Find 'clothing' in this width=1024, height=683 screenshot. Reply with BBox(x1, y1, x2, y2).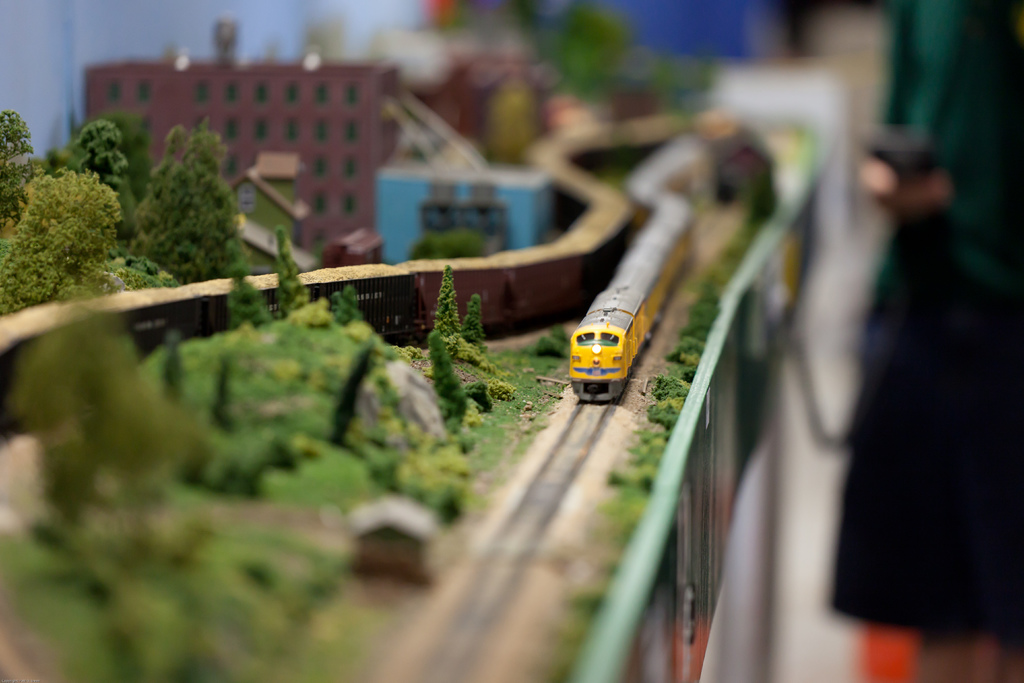
BBox(829, 202, 1023, 655).
